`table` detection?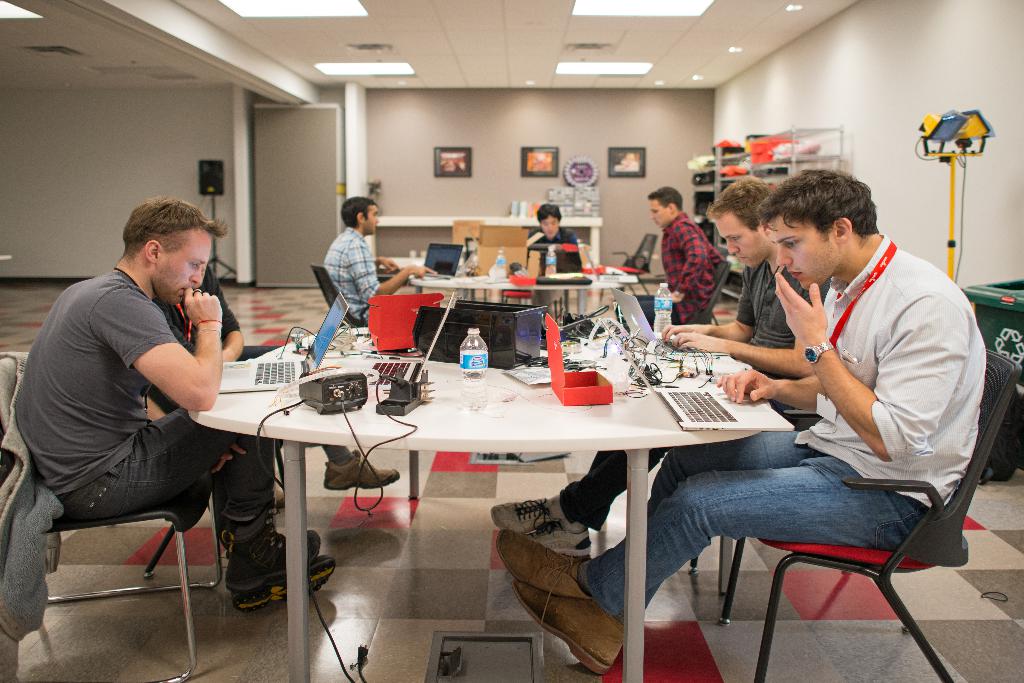
<region>184, 326, 758, 682</region>
